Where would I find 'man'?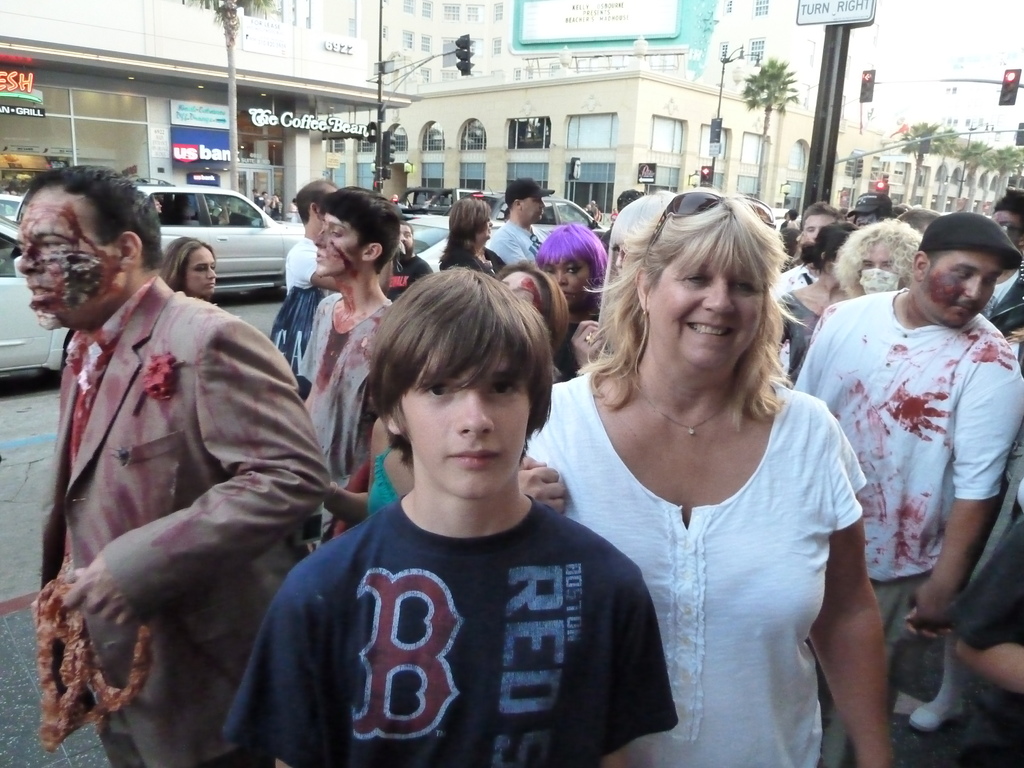
At {"x1": 282, "y1": 173, "x2": 340, "y2": 307}.
